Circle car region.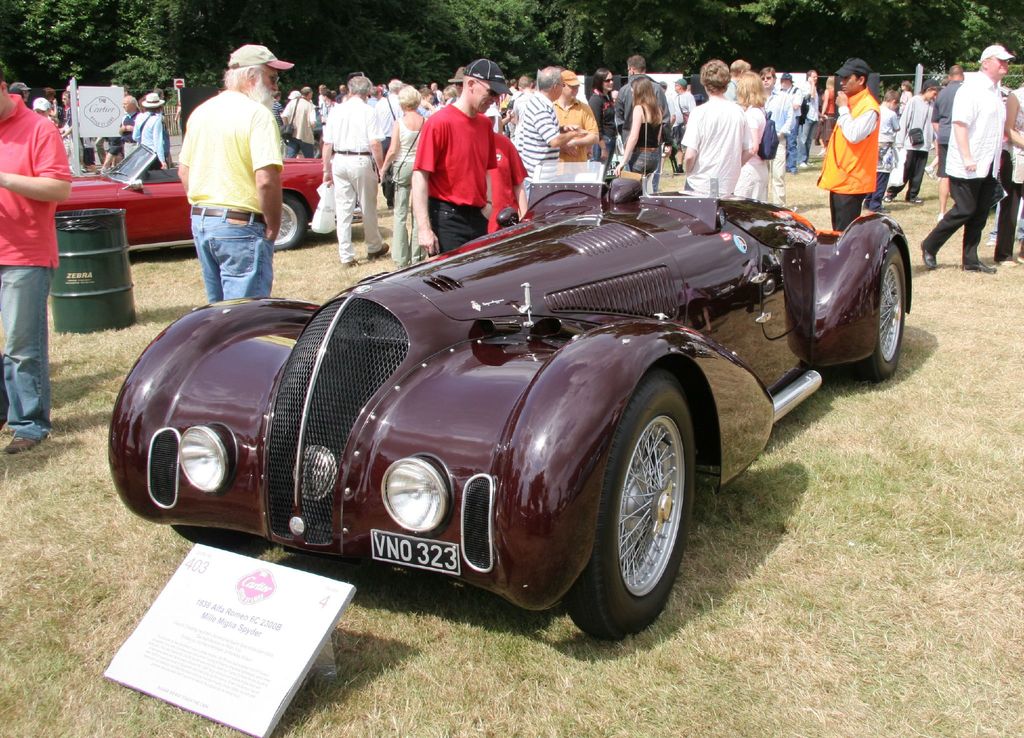
Region: 108/159/913/639.
